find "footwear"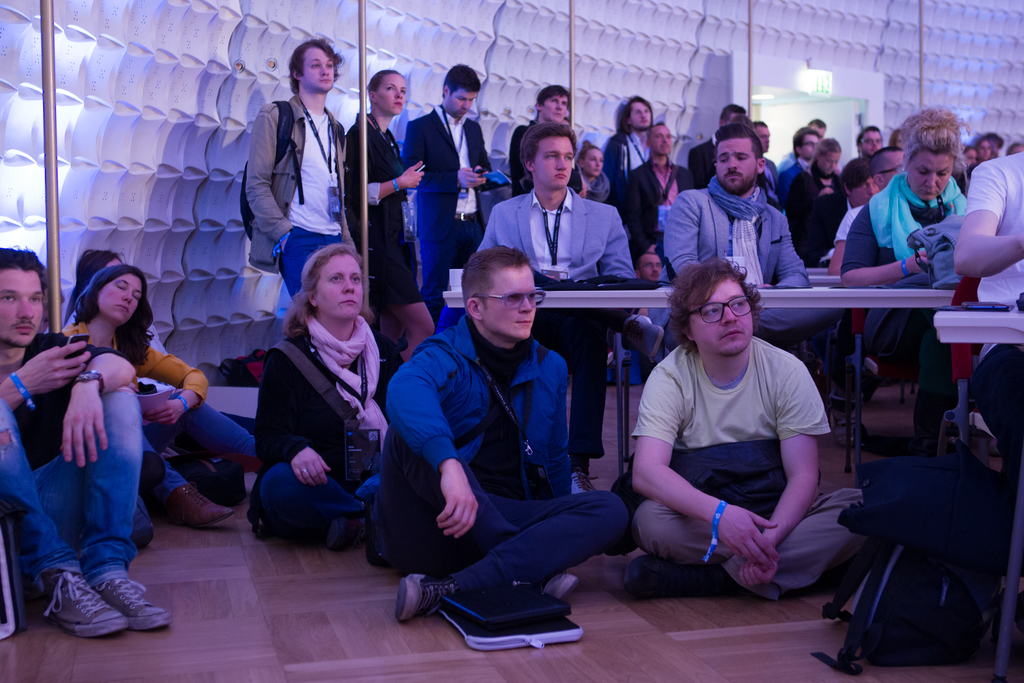
box(541, 572, 574, 591)
